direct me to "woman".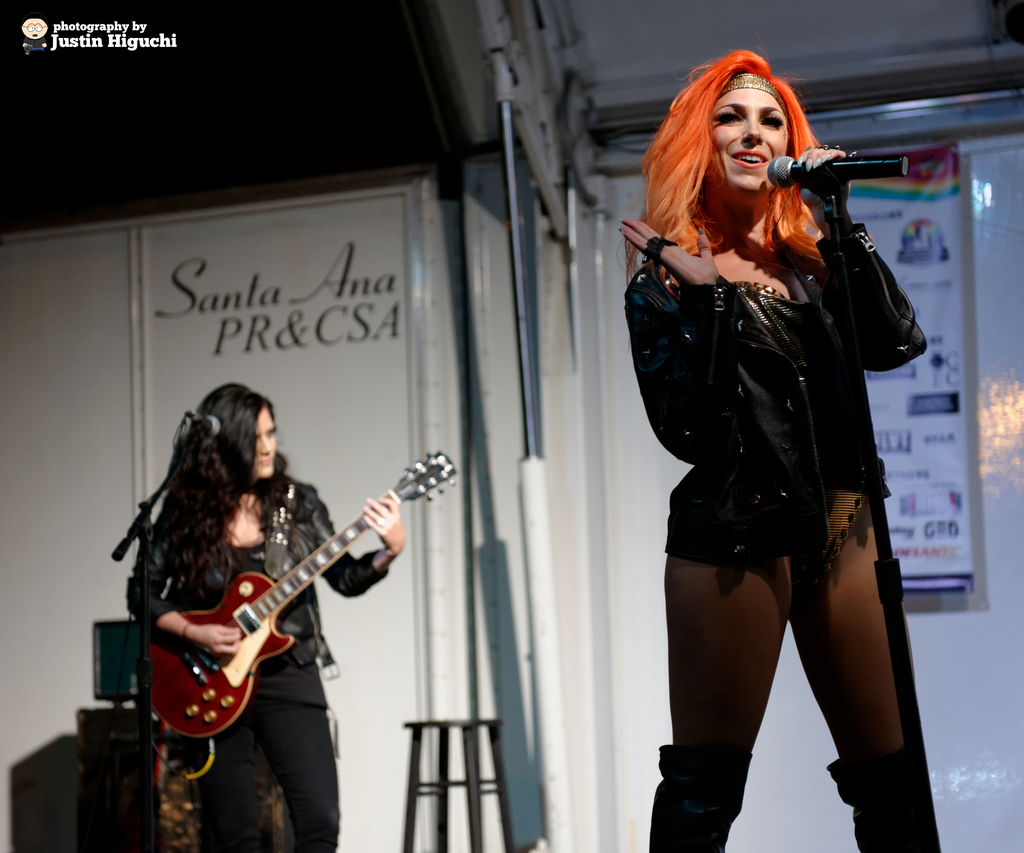
Direction: [127,381,401,852].
